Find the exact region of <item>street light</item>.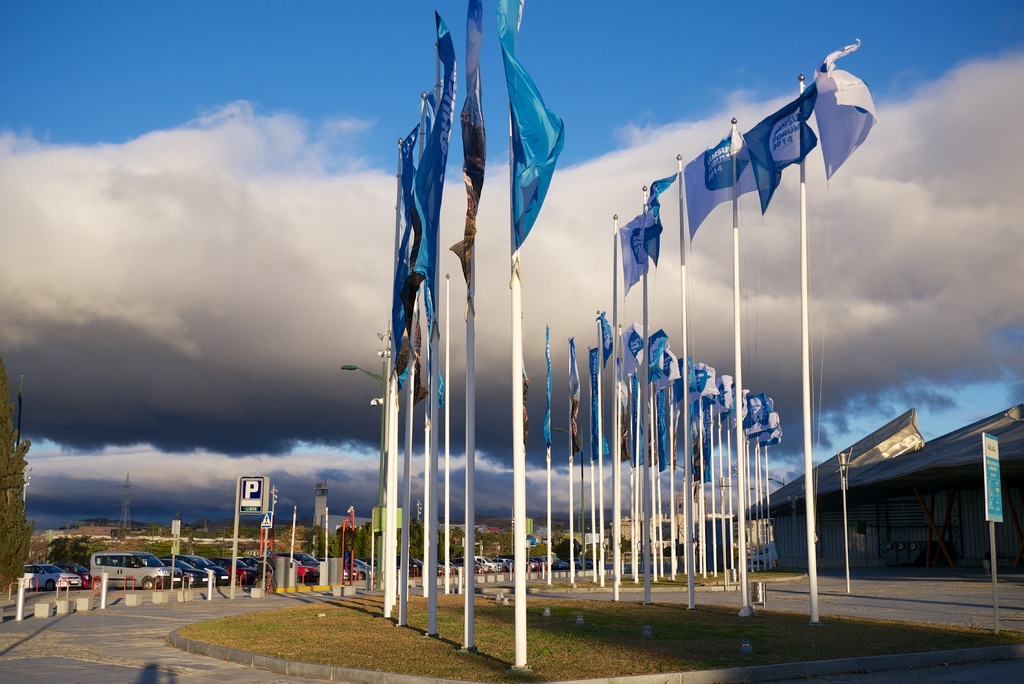
Exact region: crop(509, 507, 518, 561).
